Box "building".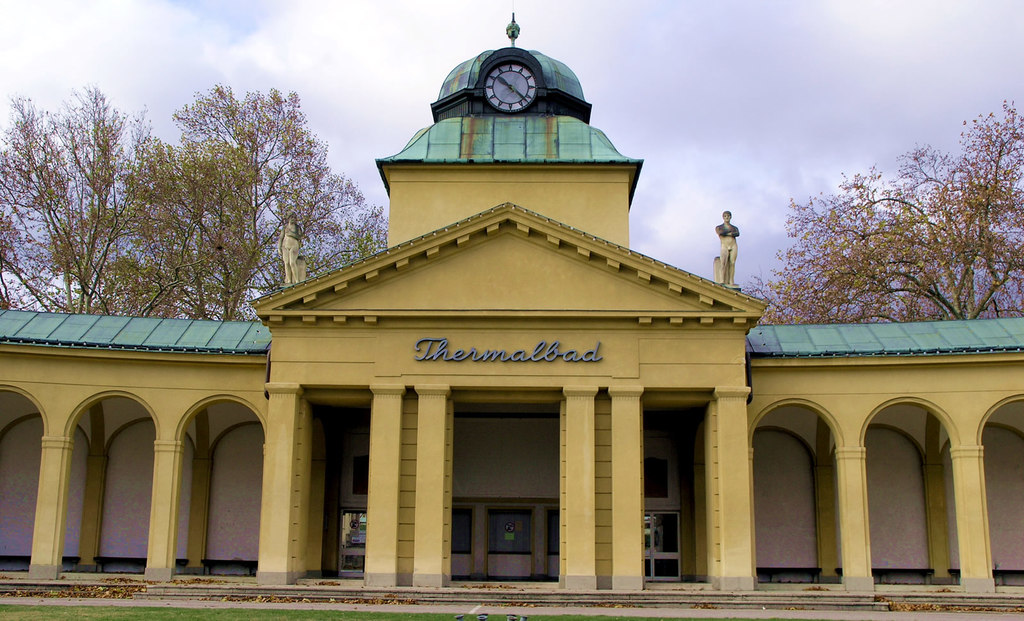
0, 9, 1021, 606.
